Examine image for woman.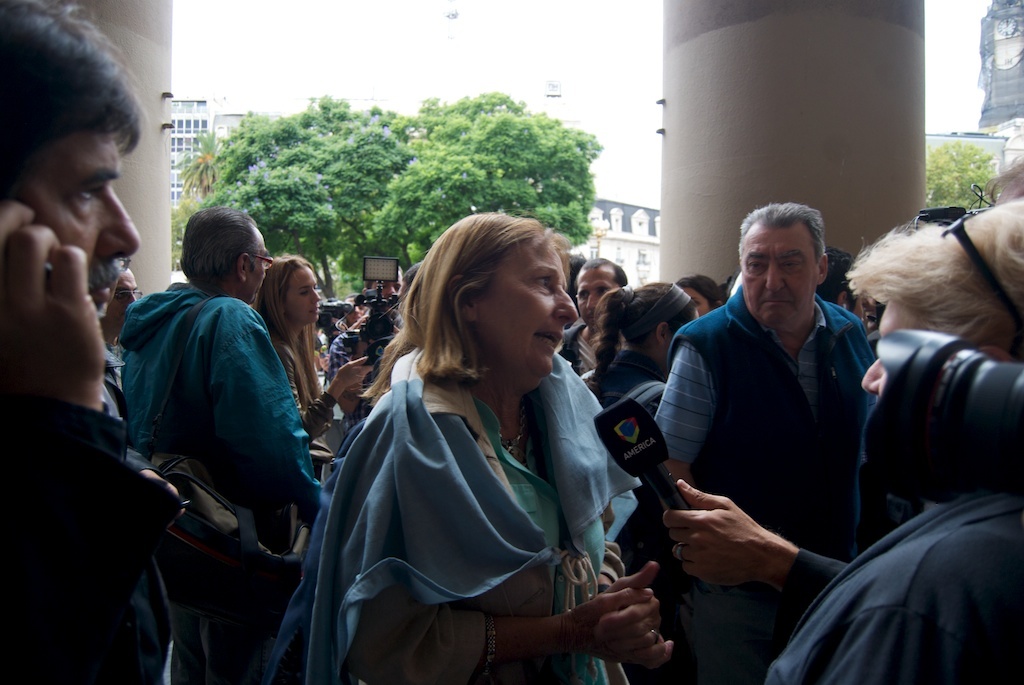
Examination result: {"x1": 756, "y1": 199, "x2": 1023, "y2": 684}.
